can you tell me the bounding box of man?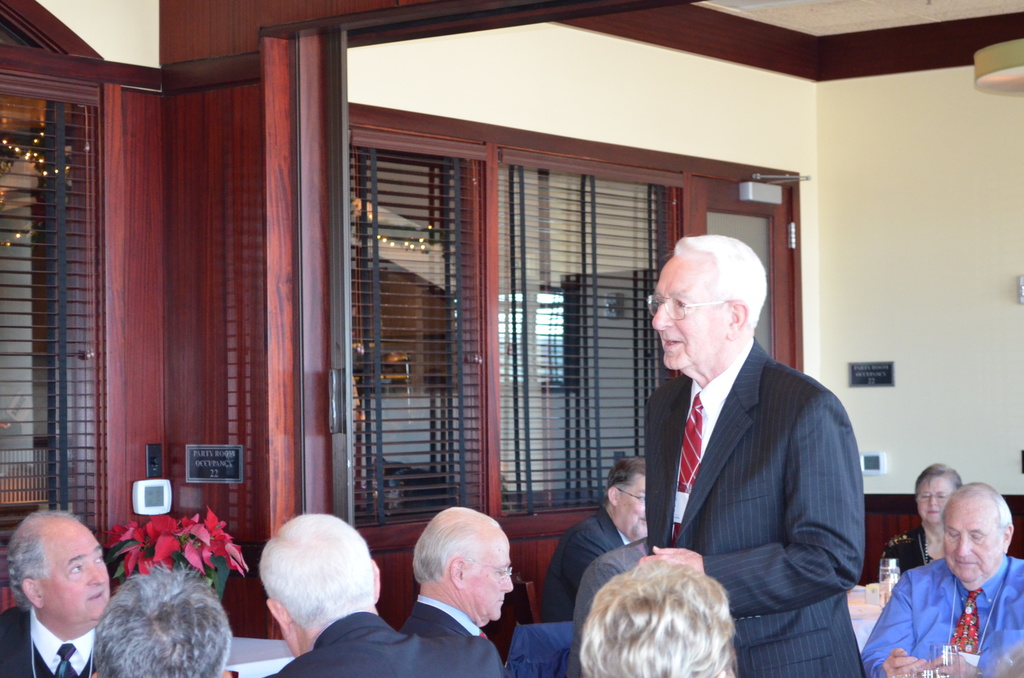
250,503,504,677.
